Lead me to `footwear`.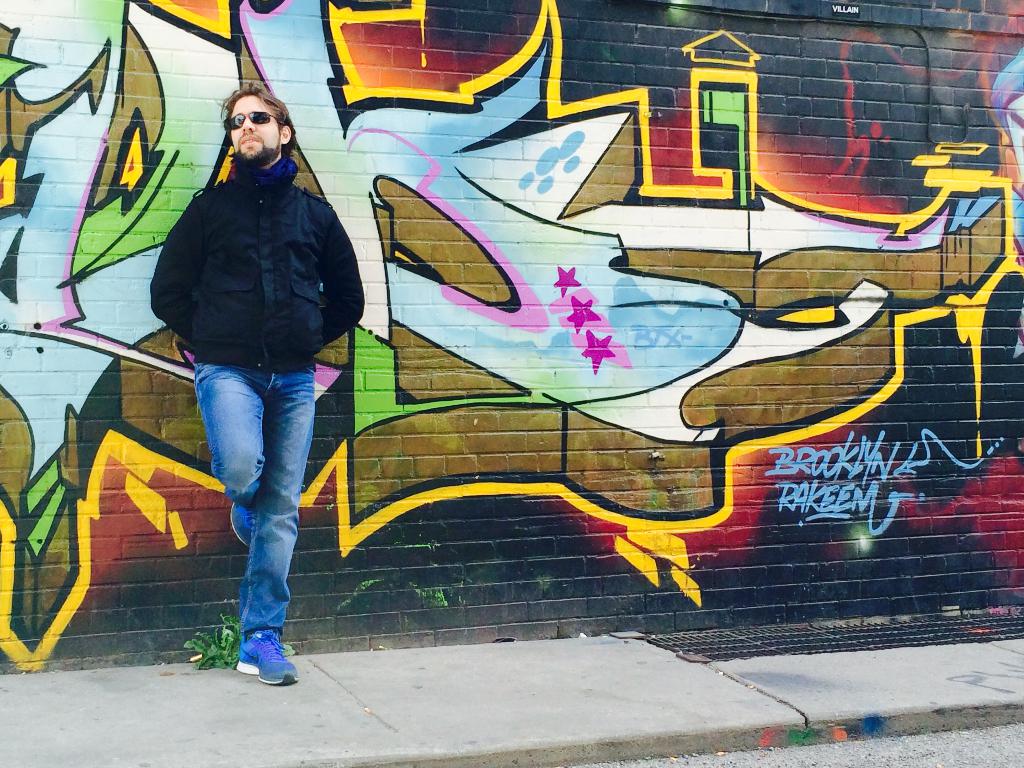
Lead to x1=228, y1=500, x2=255, y2=548.
